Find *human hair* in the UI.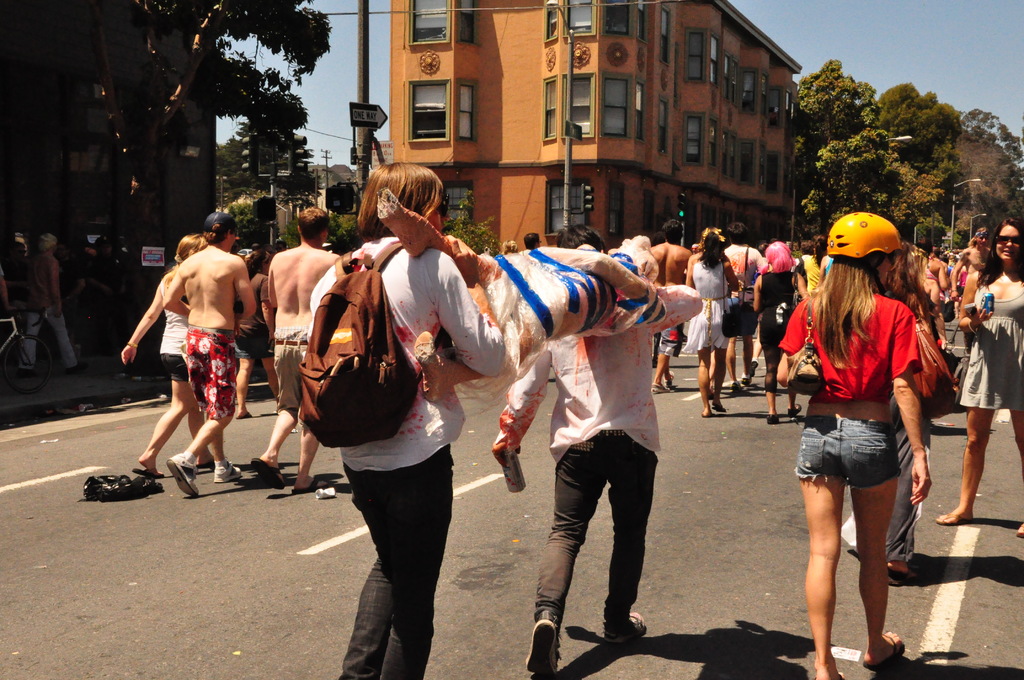
UI element at l=703, t=225, r=723, b=267.
